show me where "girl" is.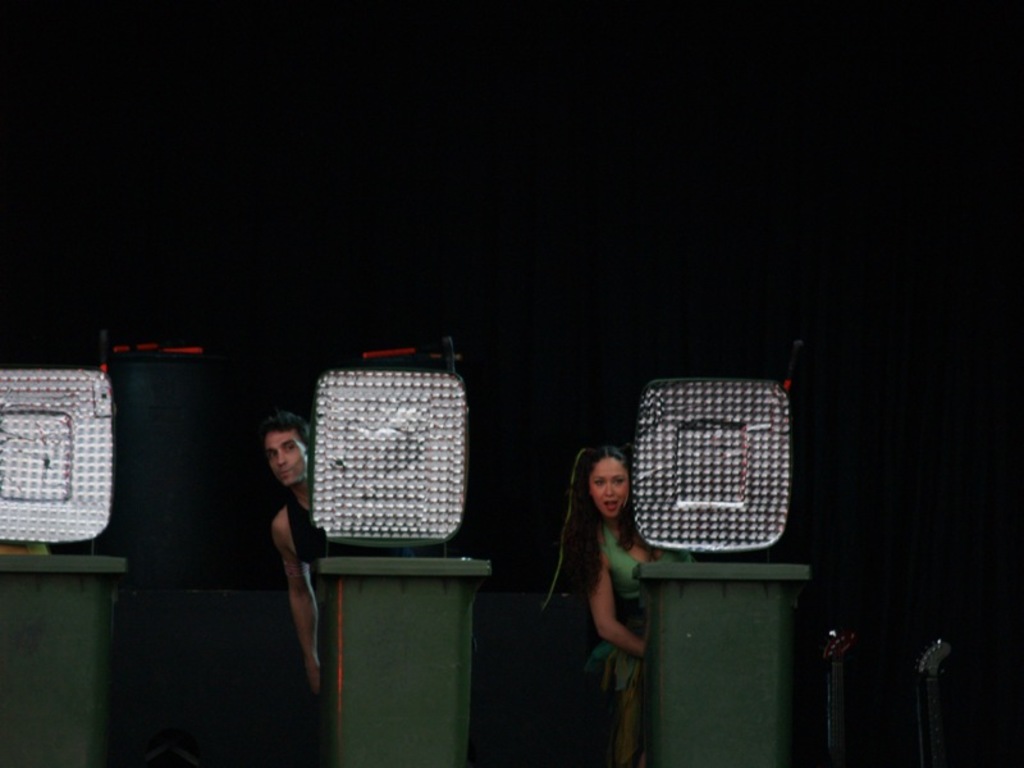
"girl" is at (x1=543, y1=448, x2=691, y2=767).
